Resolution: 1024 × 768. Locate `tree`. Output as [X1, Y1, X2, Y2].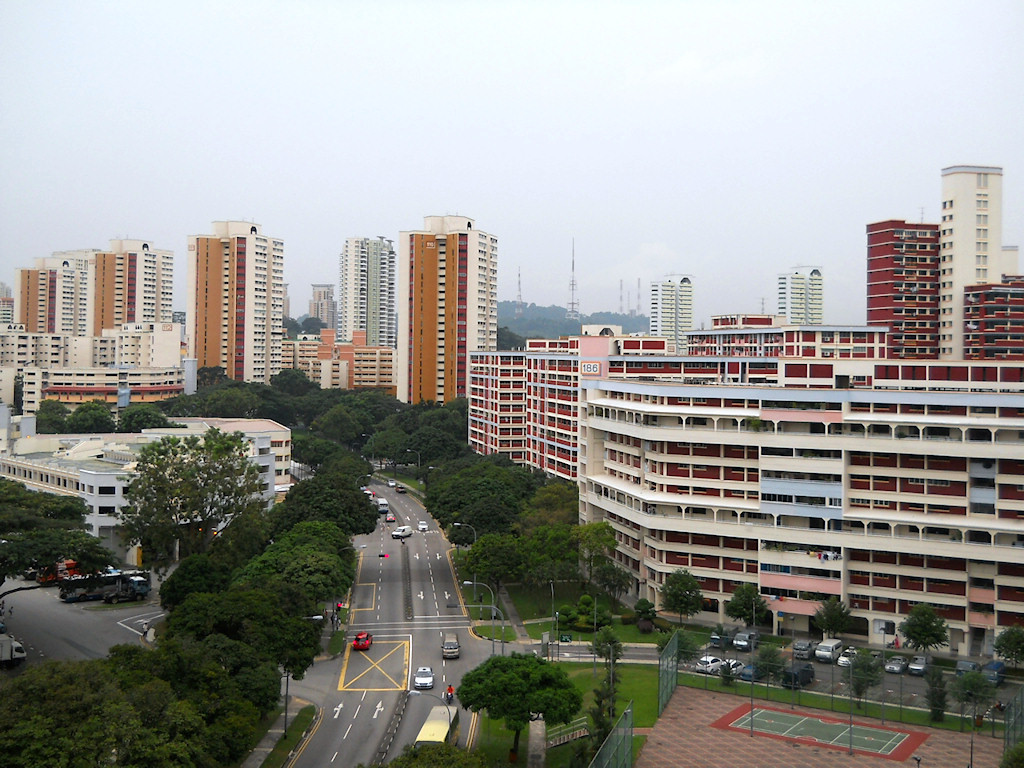
[719, 581, 771, 632].
